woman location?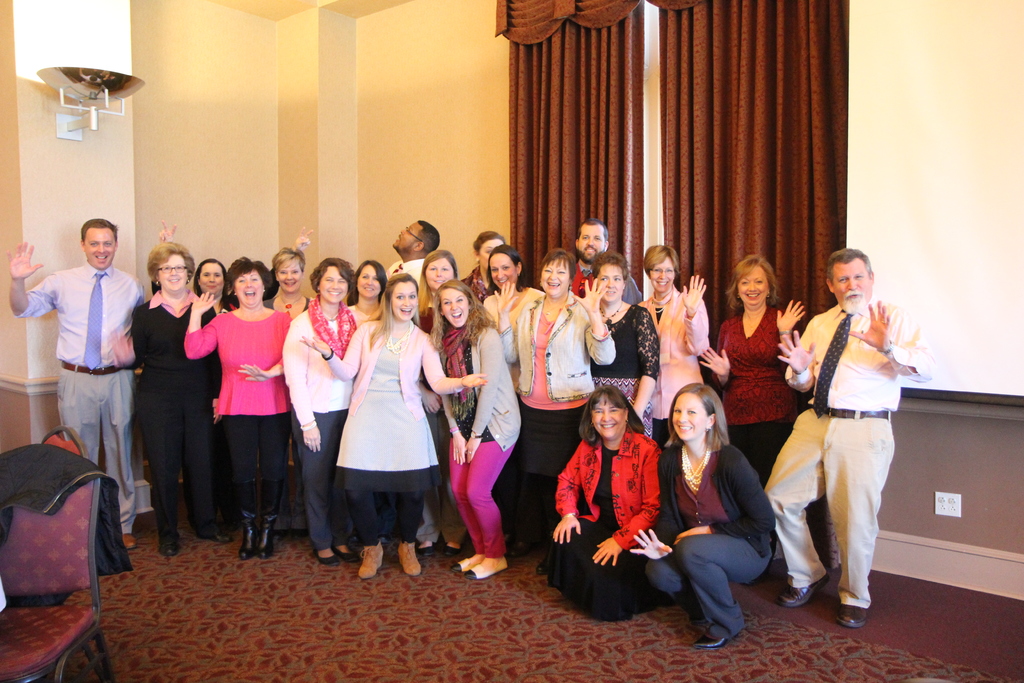
bbox(632, 239, 714, 447)
